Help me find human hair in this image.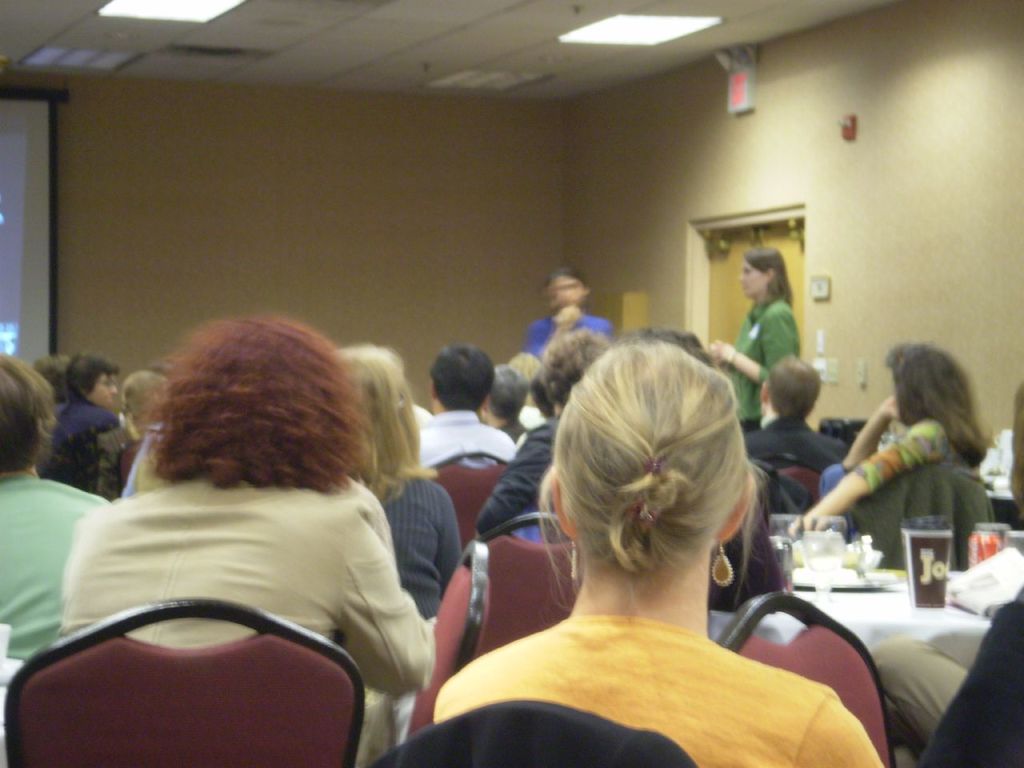
Found it: pyautogui.locateOnScreen(766, 352, 820, 418).
